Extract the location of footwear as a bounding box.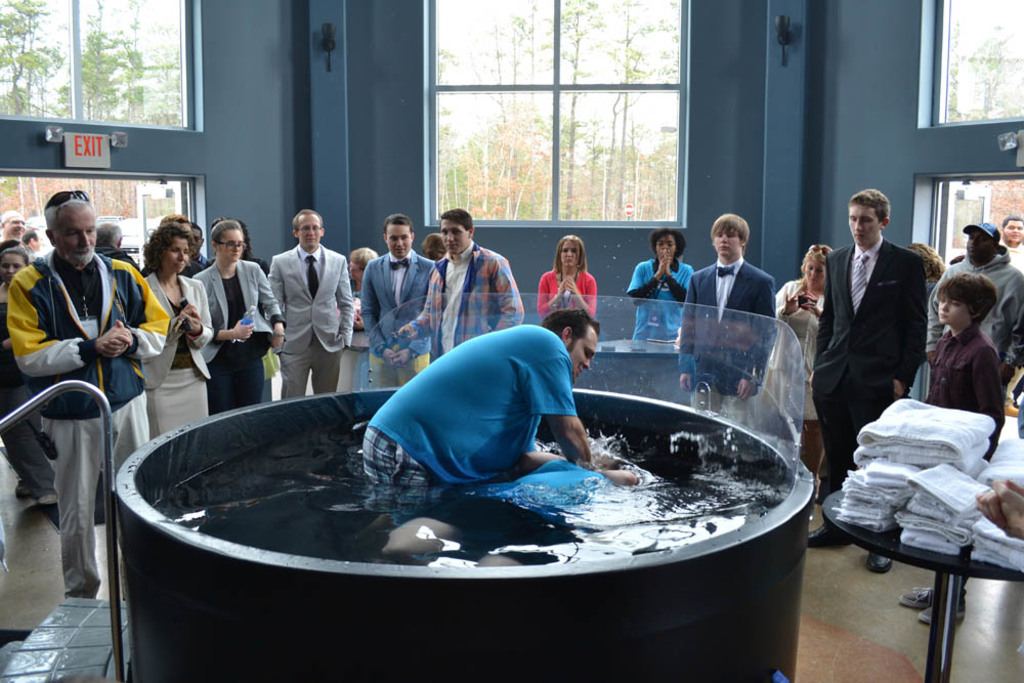
{"left": 899, "top": 588, "right": 966, "bottom": 624}.
